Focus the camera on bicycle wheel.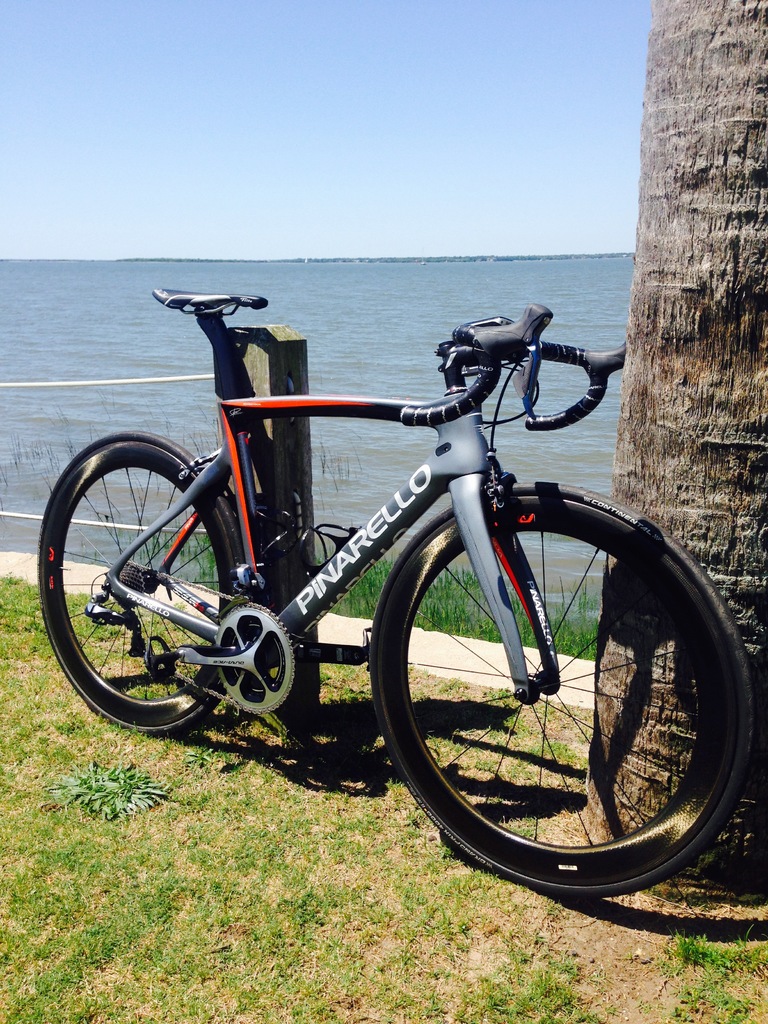
Focus region: (33, 429, 245, 735).
